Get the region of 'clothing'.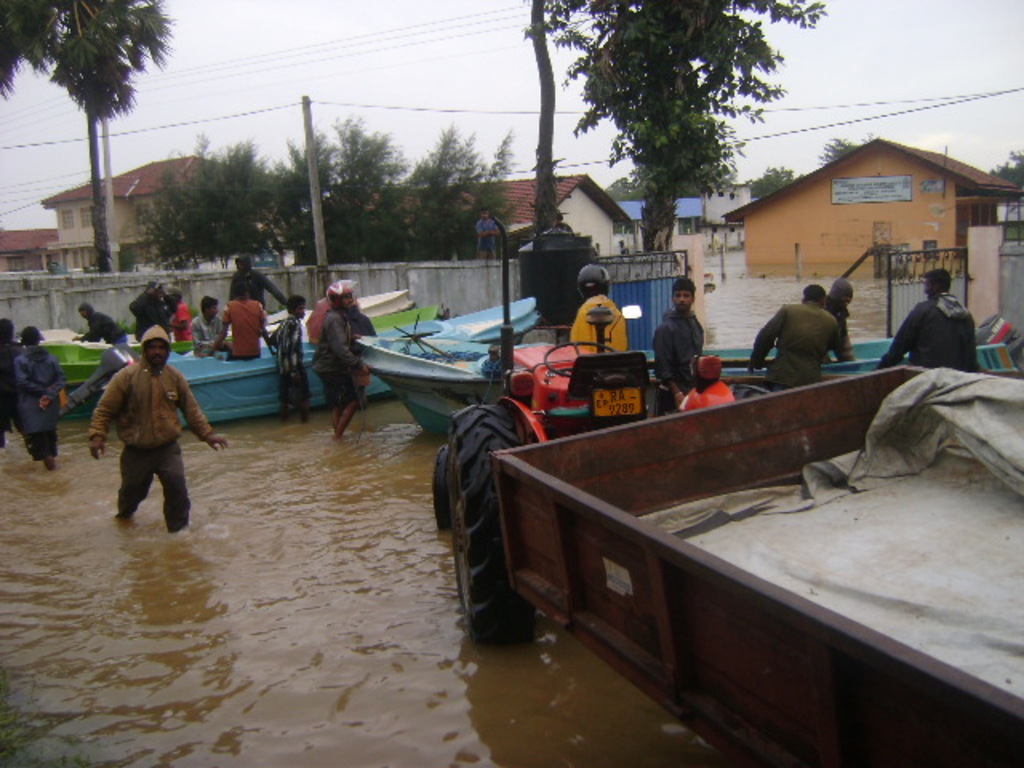
878,285,981,371.
